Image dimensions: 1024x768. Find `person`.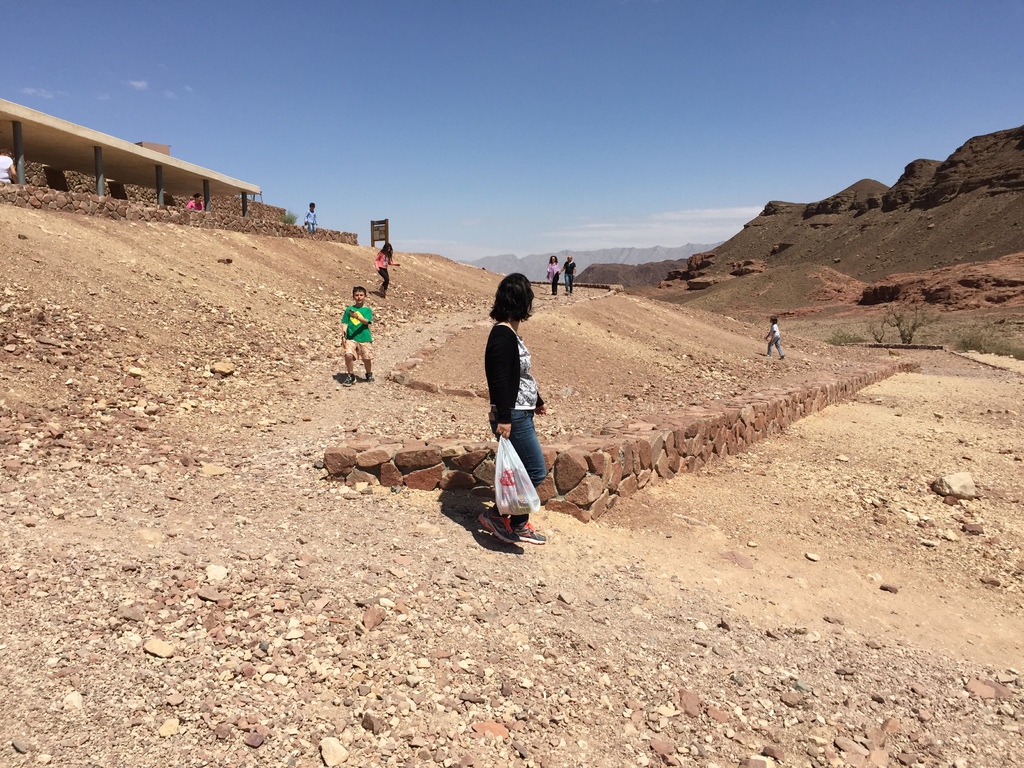
detection(559, 253, 579, 298).
